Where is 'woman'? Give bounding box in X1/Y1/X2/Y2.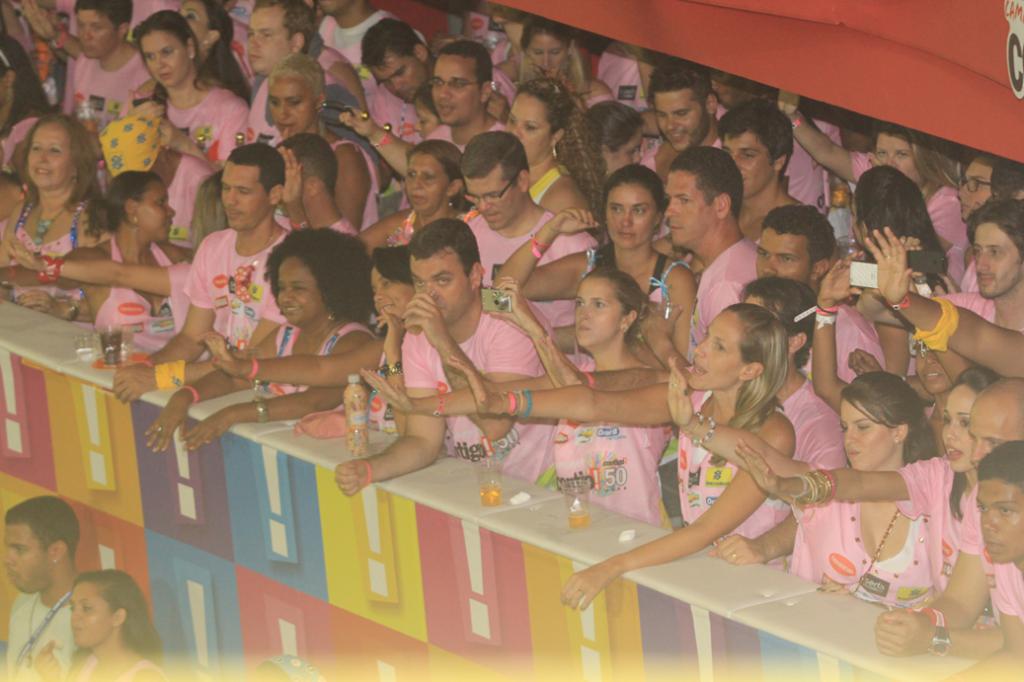
139/0/252/112.
